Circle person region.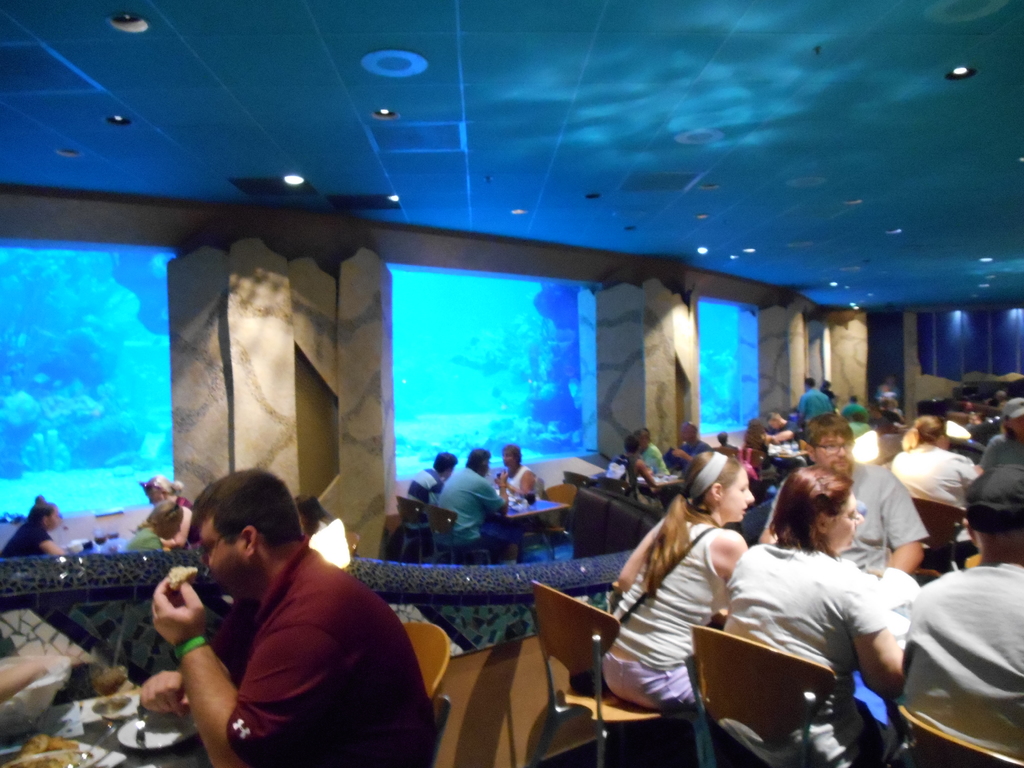
Region: [left=135, top=481, right=210, bottom=555].
